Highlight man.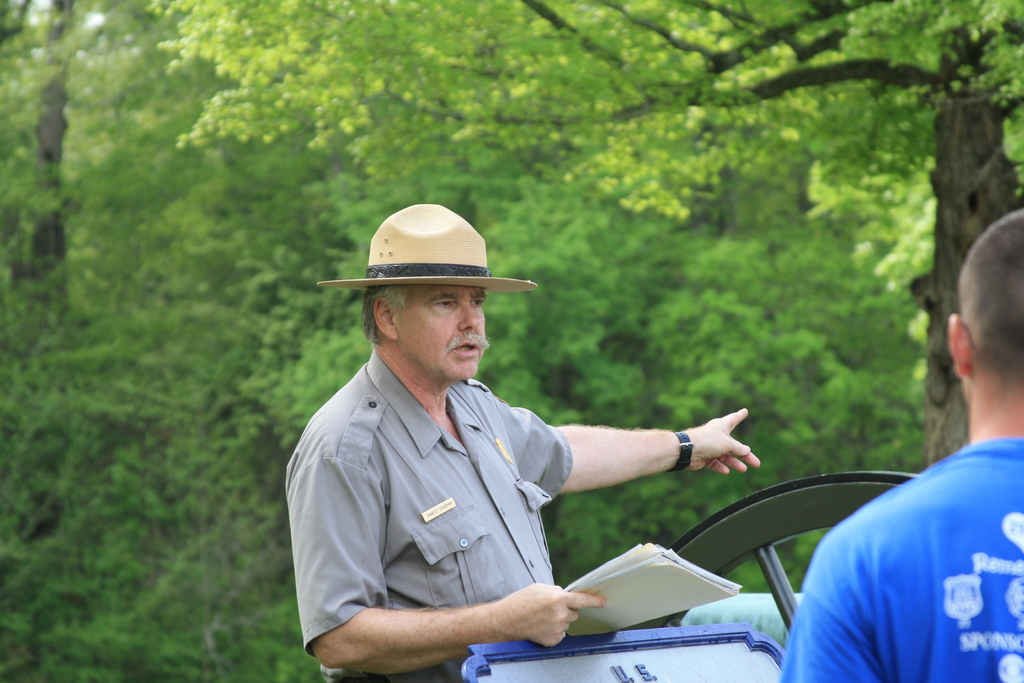
Highlighted region: [left=287, top=231, right=763, bottom=682].
